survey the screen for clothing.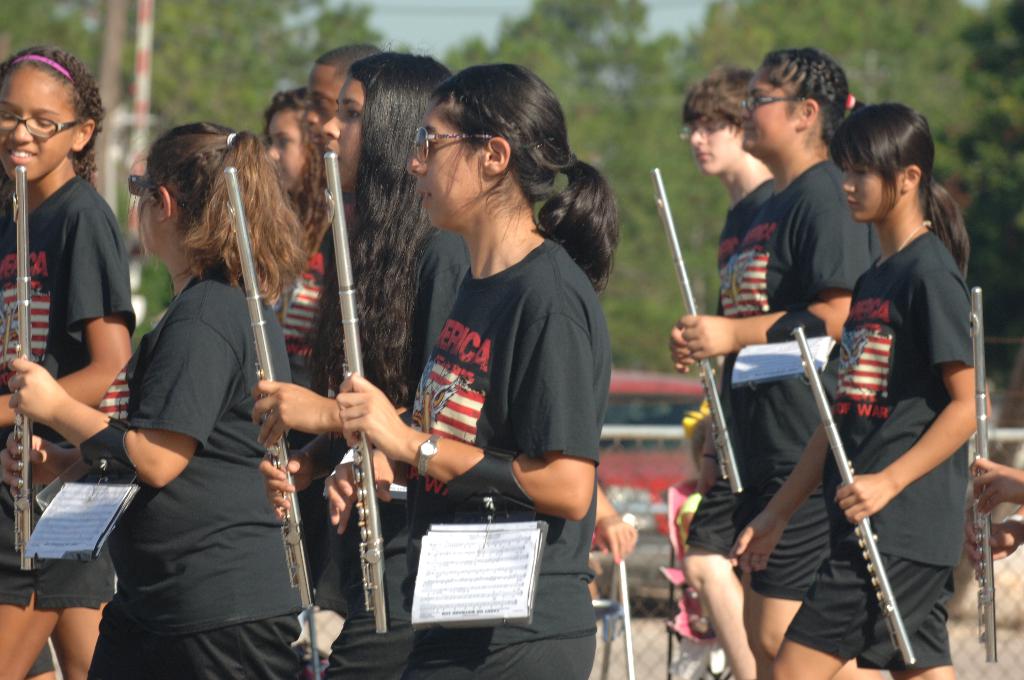
Survey found: 682, 158, 883, 602.
